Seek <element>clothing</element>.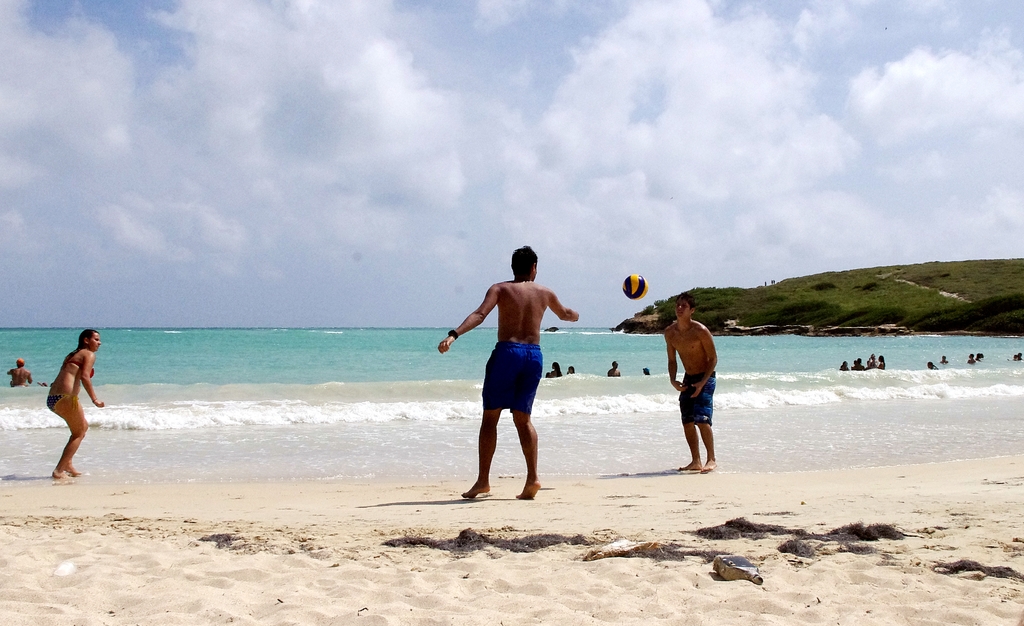
478:349:543:409.
